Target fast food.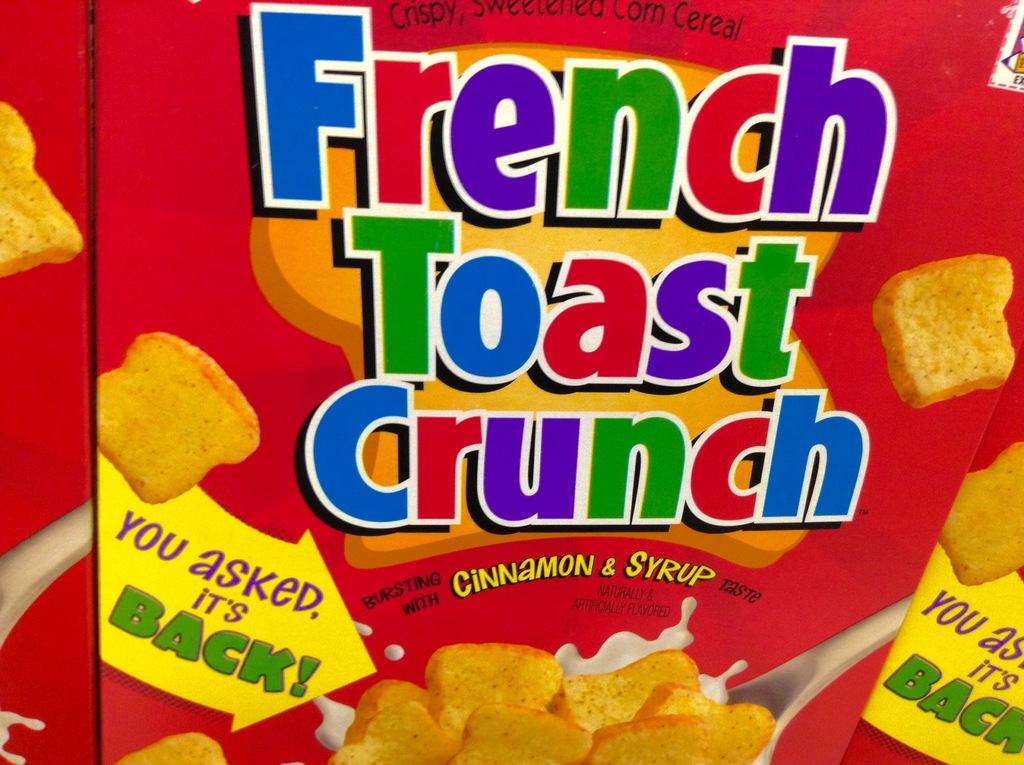
Target region: crop(541, 658, 710, 734).
